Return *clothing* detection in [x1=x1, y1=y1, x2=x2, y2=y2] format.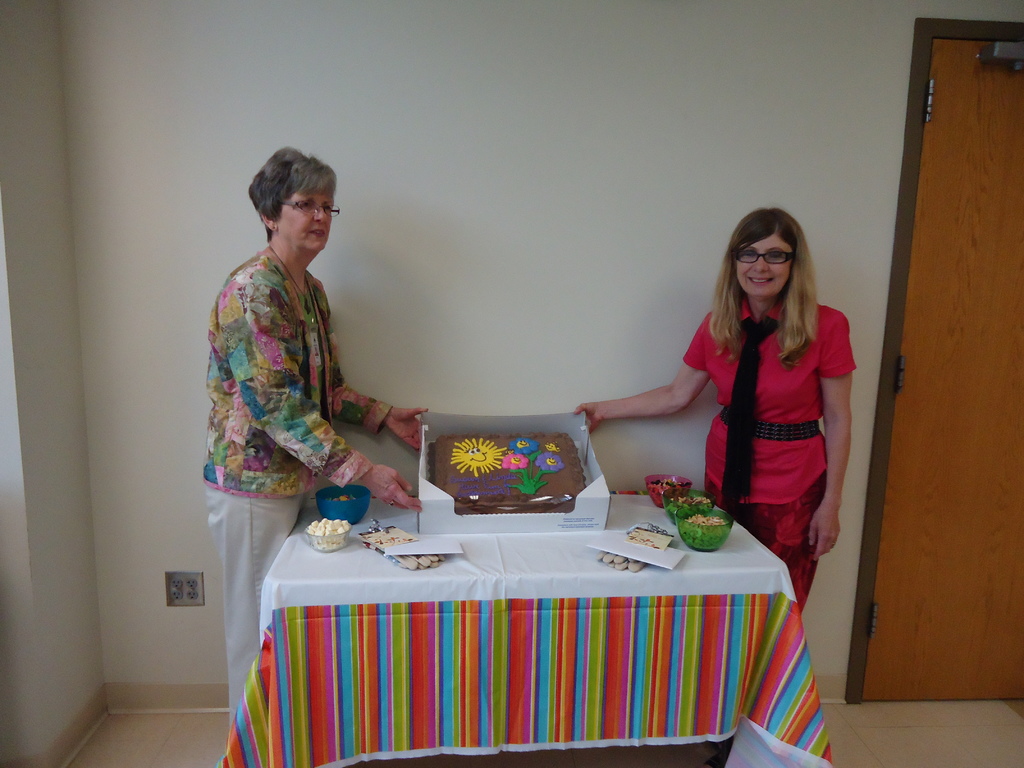
[x1=676, y1=290, x2=845, y2=620].
